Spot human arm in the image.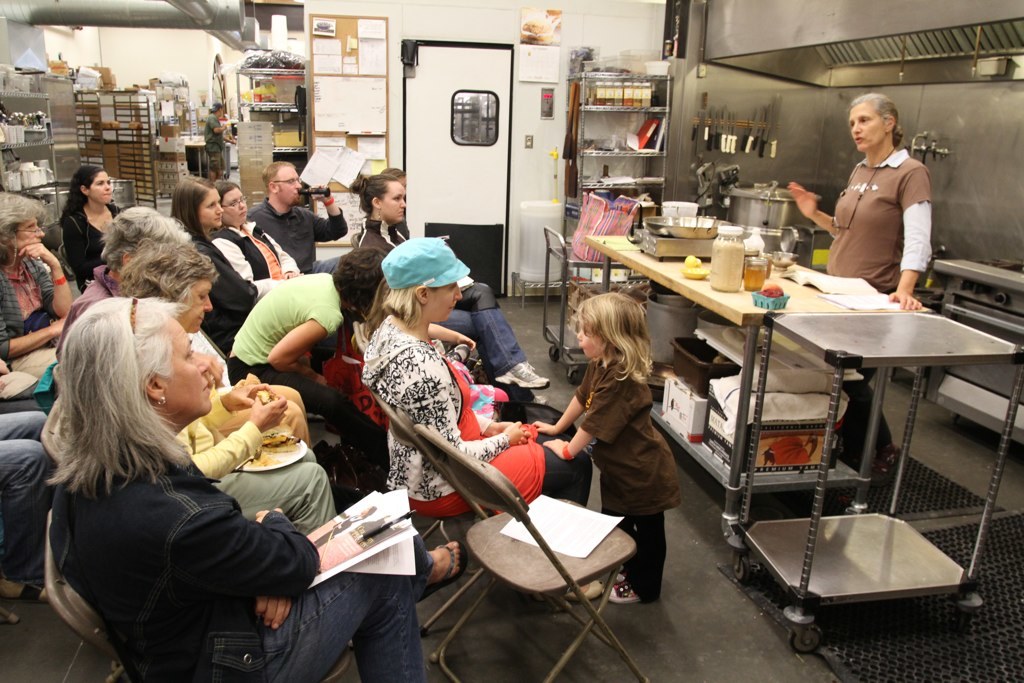
human arm found at (left=0, top=274, right=68, bottom=361).
